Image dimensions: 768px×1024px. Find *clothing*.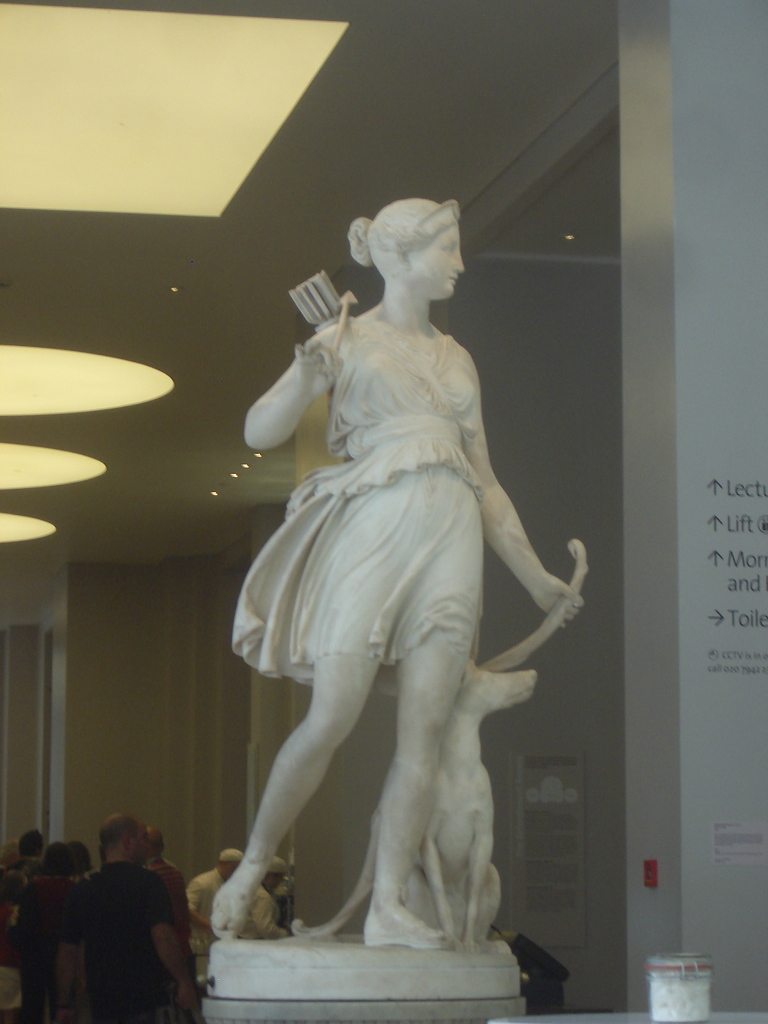
Rect(217, 309, 483, 691).
